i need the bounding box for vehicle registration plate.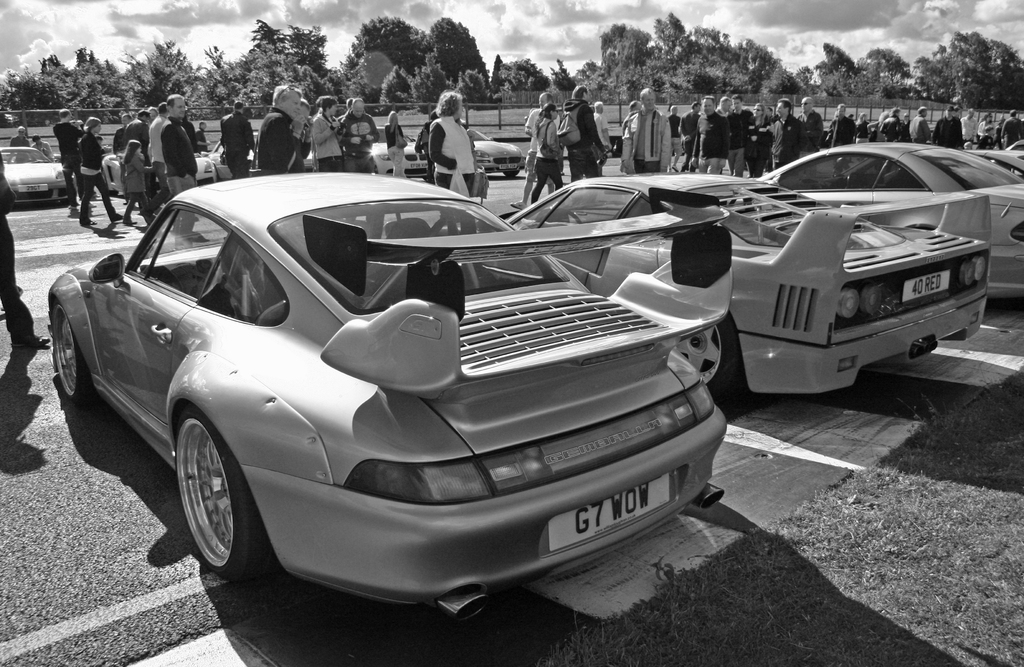
Here it is: bbox=[902, 269, 950, 300].
